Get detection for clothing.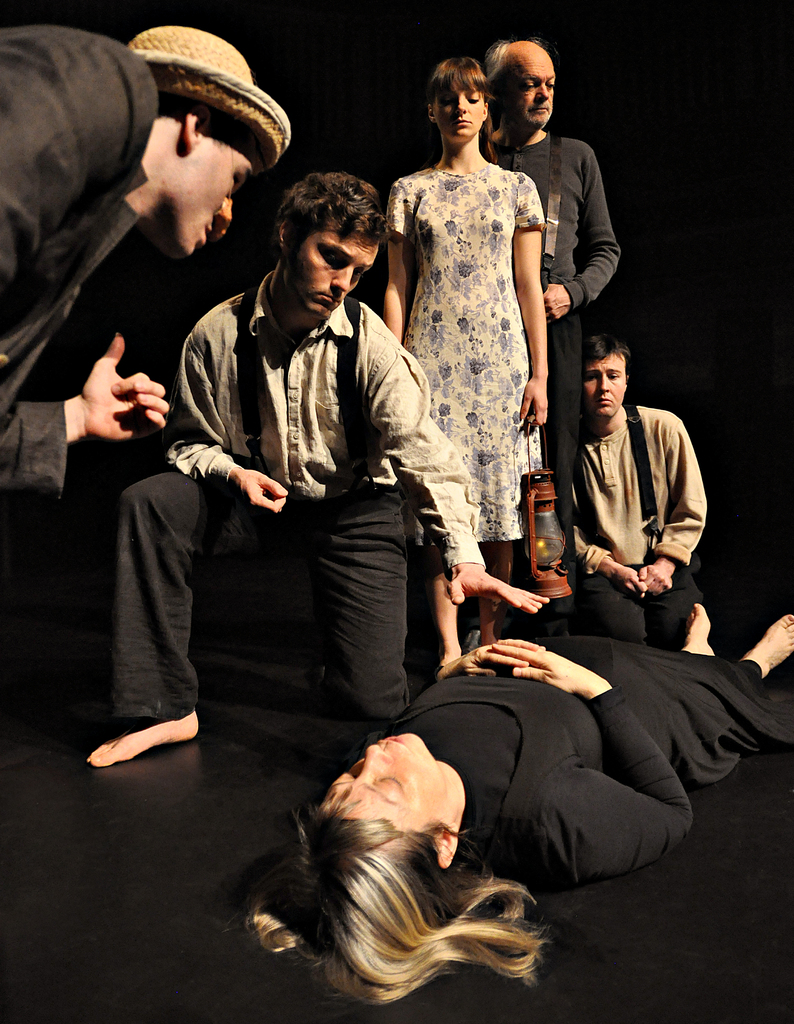
Detection: [573,396,720,641].
